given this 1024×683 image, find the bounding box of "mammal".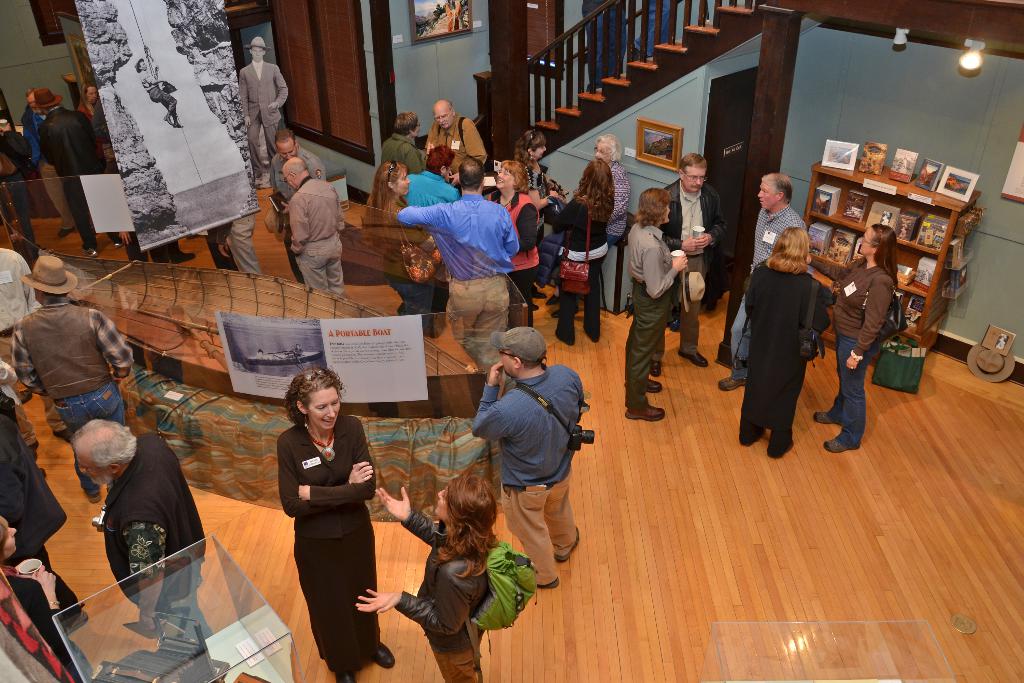
717, 174, 811, 395.
